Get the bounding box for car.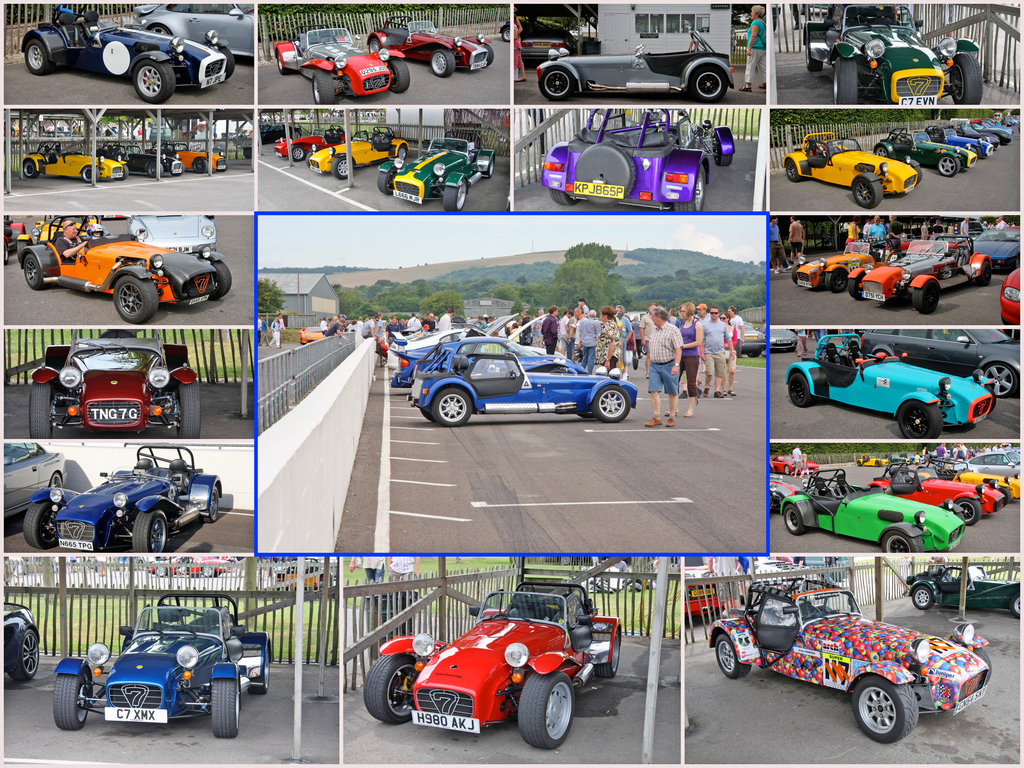
23, 446, 225, 556.
